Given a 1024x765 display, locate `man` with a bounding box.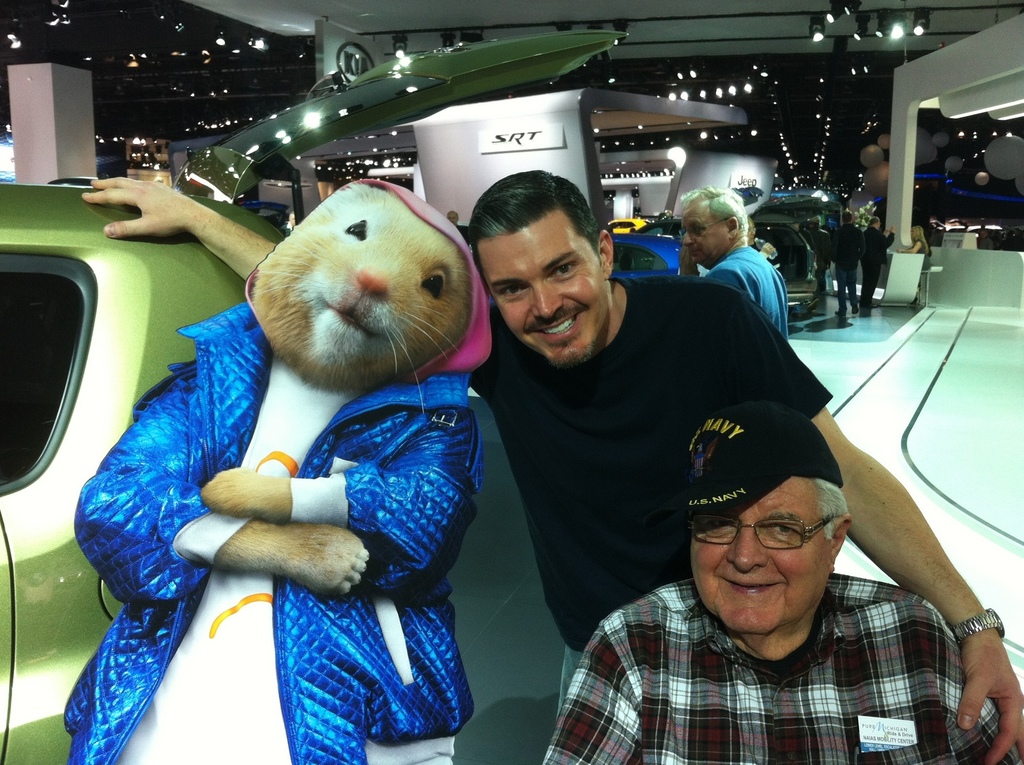
Located: pyautogui.locateOnScreen(539, 403, 1023, 764).
